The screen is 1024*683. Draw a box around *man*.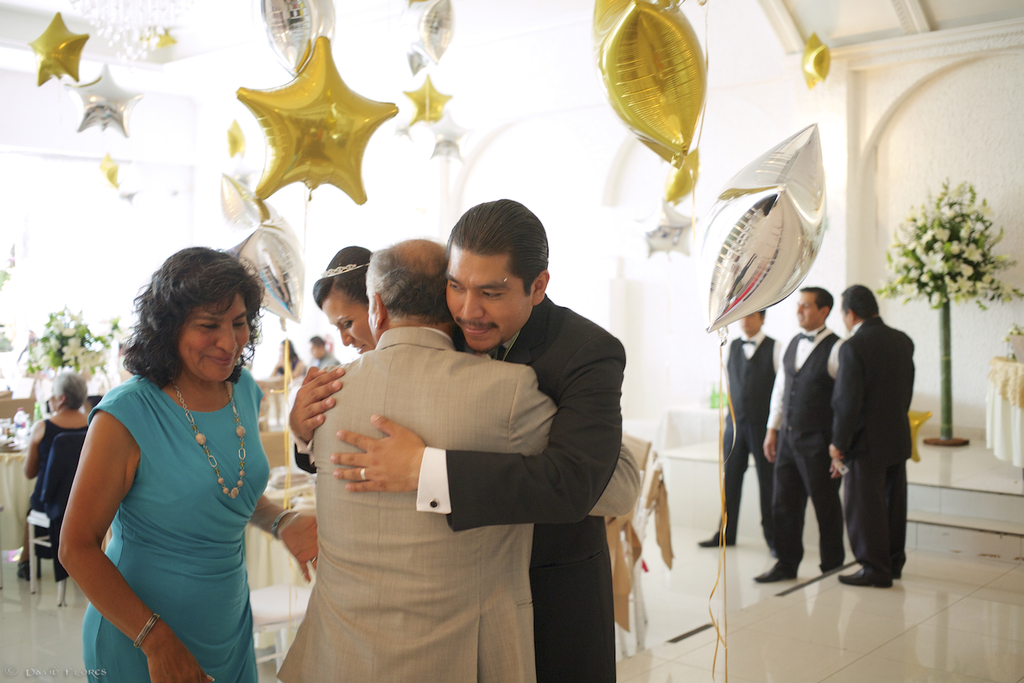
282,192,625,682.
